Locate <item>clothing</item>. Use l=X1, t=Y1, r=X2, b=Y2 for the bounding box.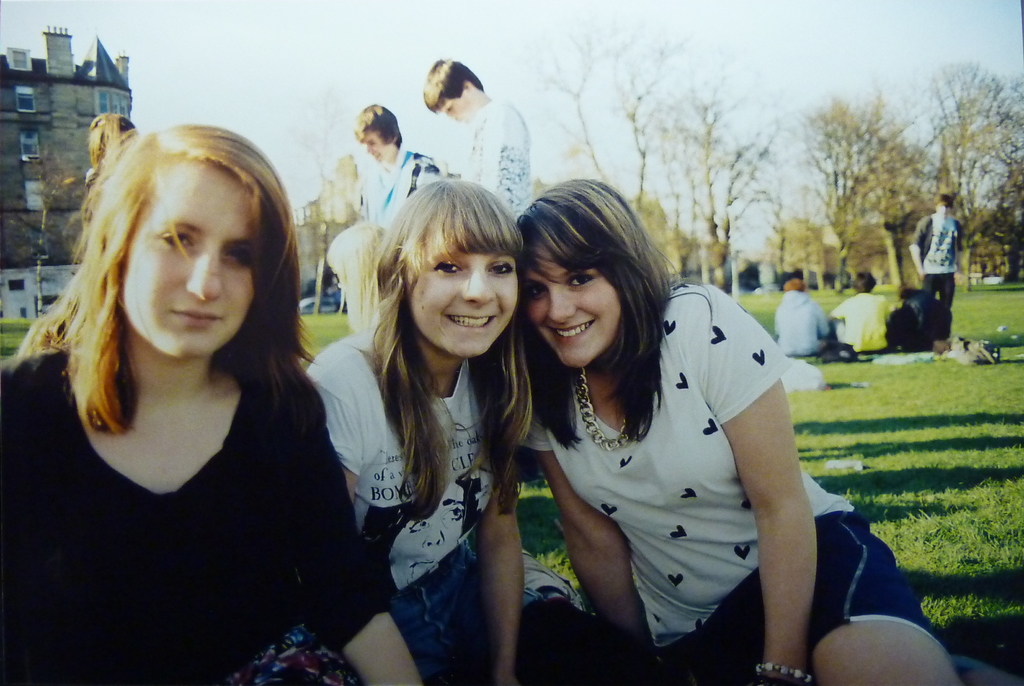
l=829, t=292, r=890, b=351.
